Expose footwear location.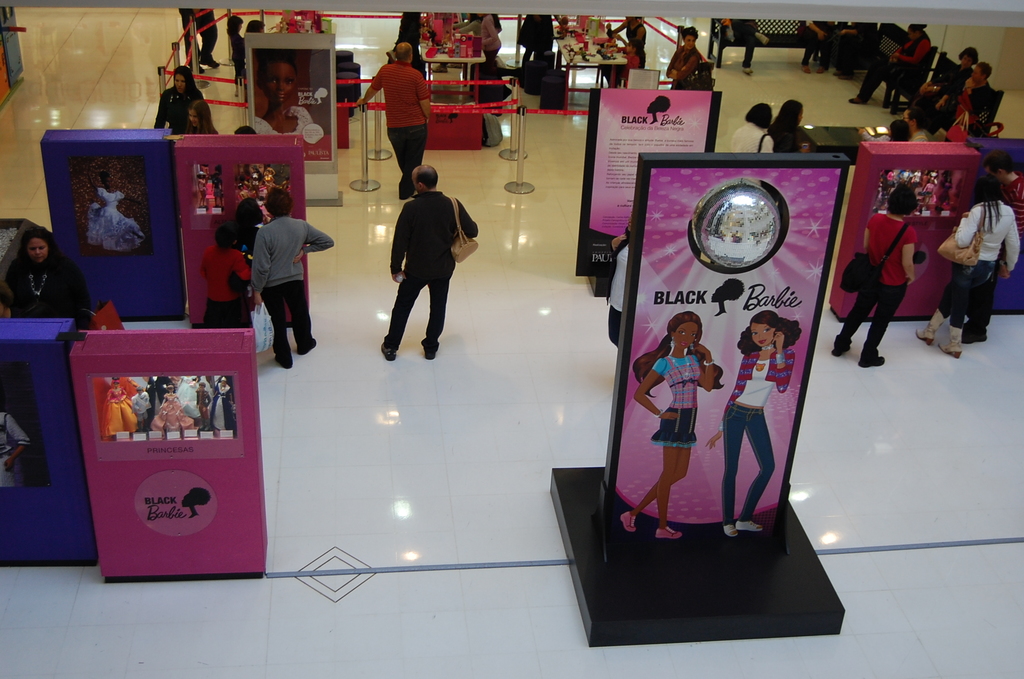
Exposed at bbox=[802, 65, 810, 73].
